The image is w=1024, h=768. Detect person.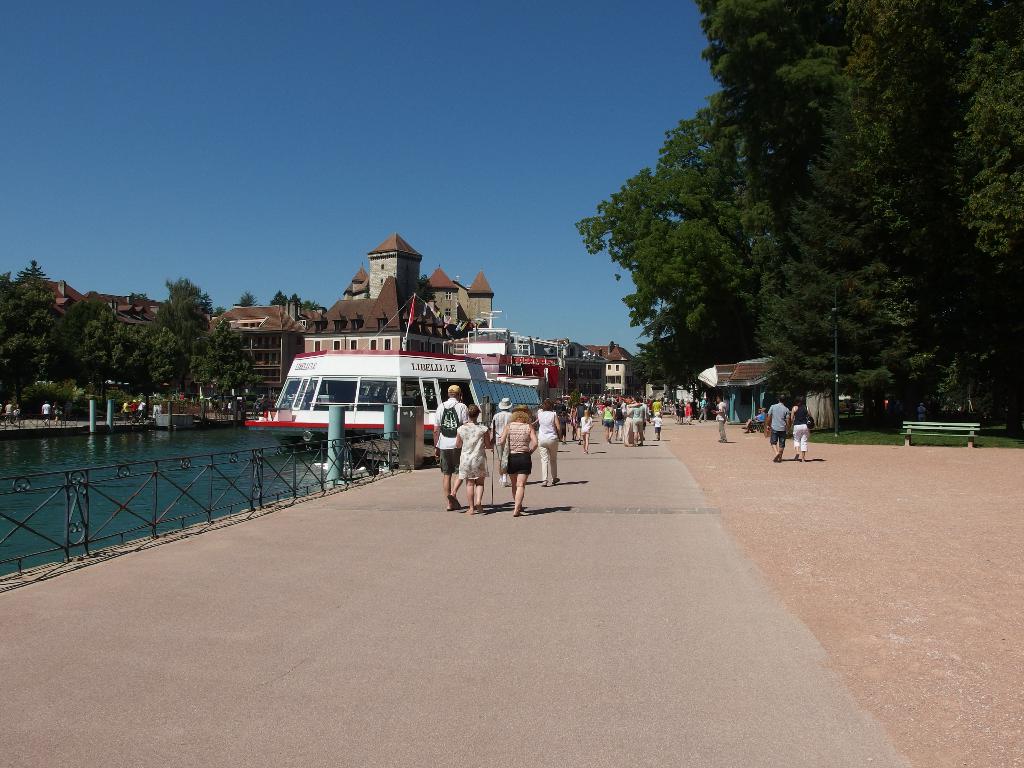
Detection: 697, 395, 705, 423.
